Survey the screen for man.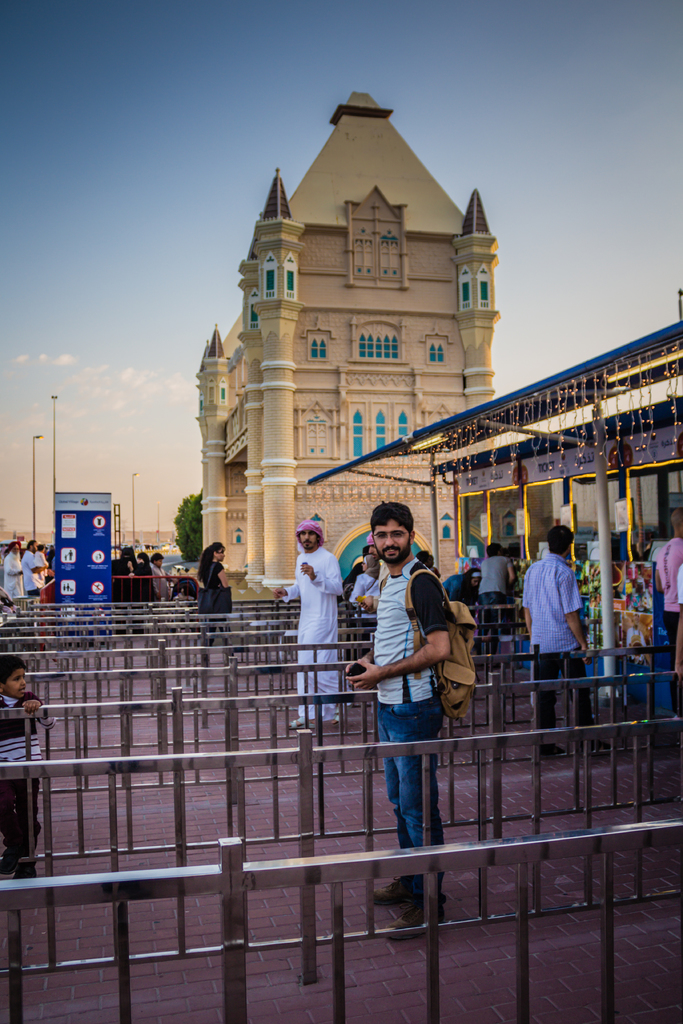
Survey found: crop(20, 538, 50, 598).
